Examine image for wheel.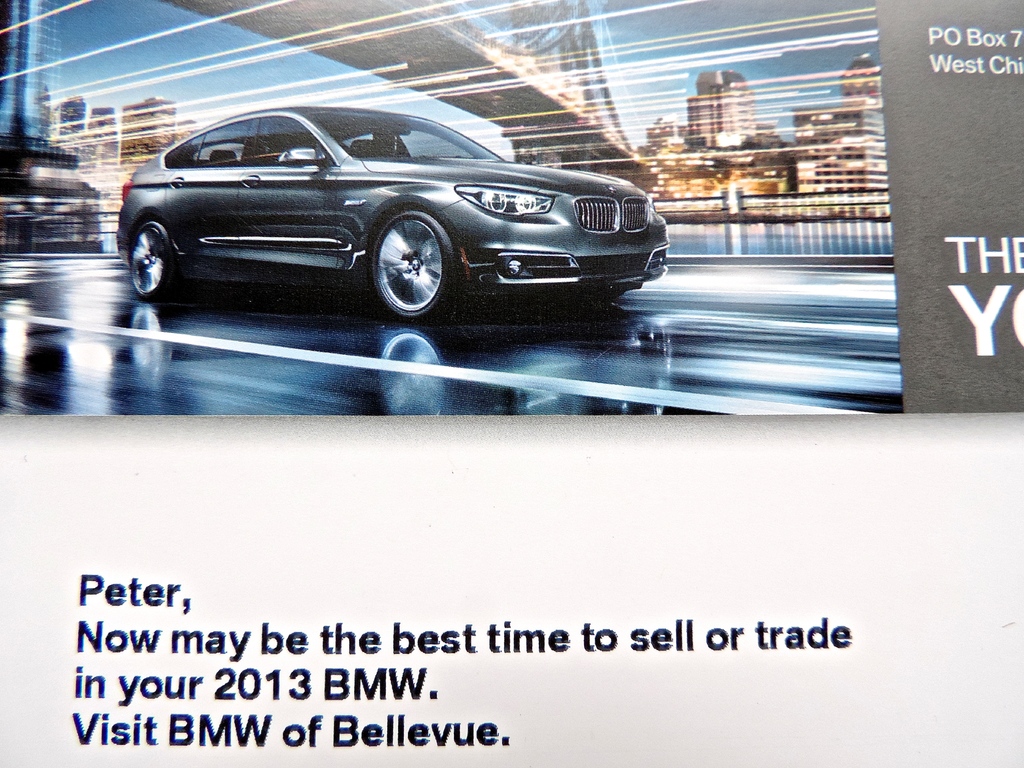
Examination result: Rect(371, 212, 456, 321).
